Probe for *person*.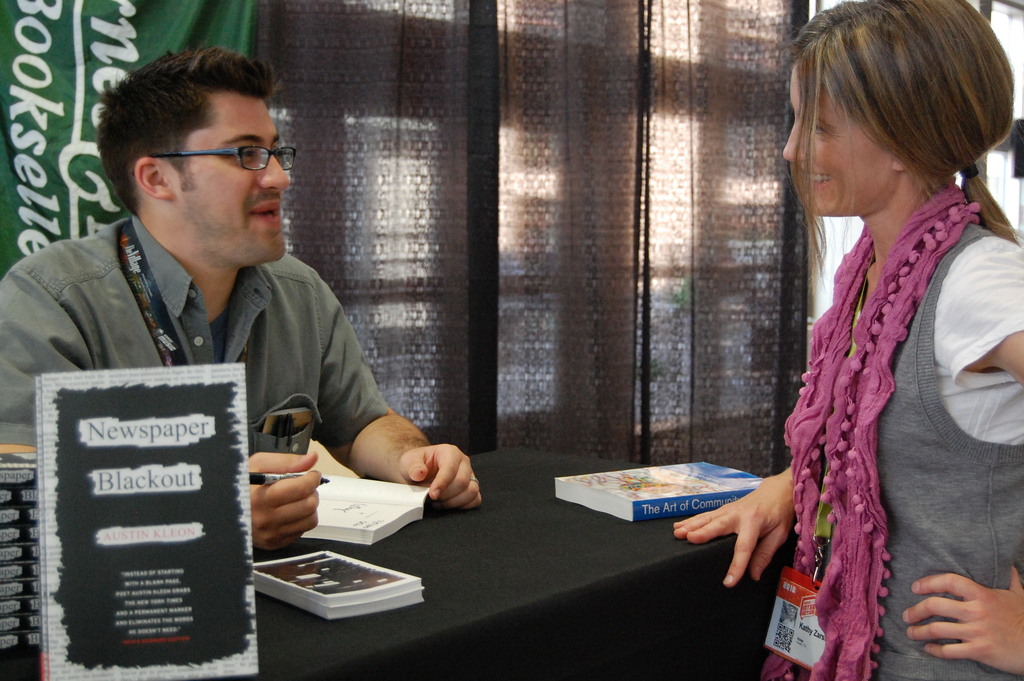
Probe result: box(0, 44, 484, 550).
